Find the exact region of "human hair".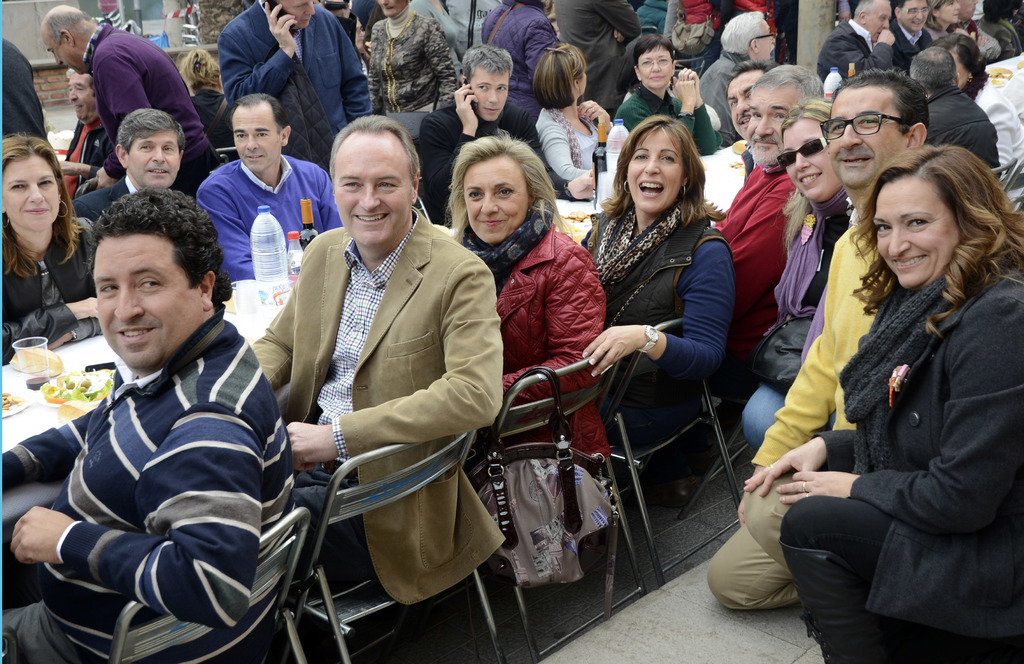
Exact region: <region>932, 31, 991, 75</region>.
